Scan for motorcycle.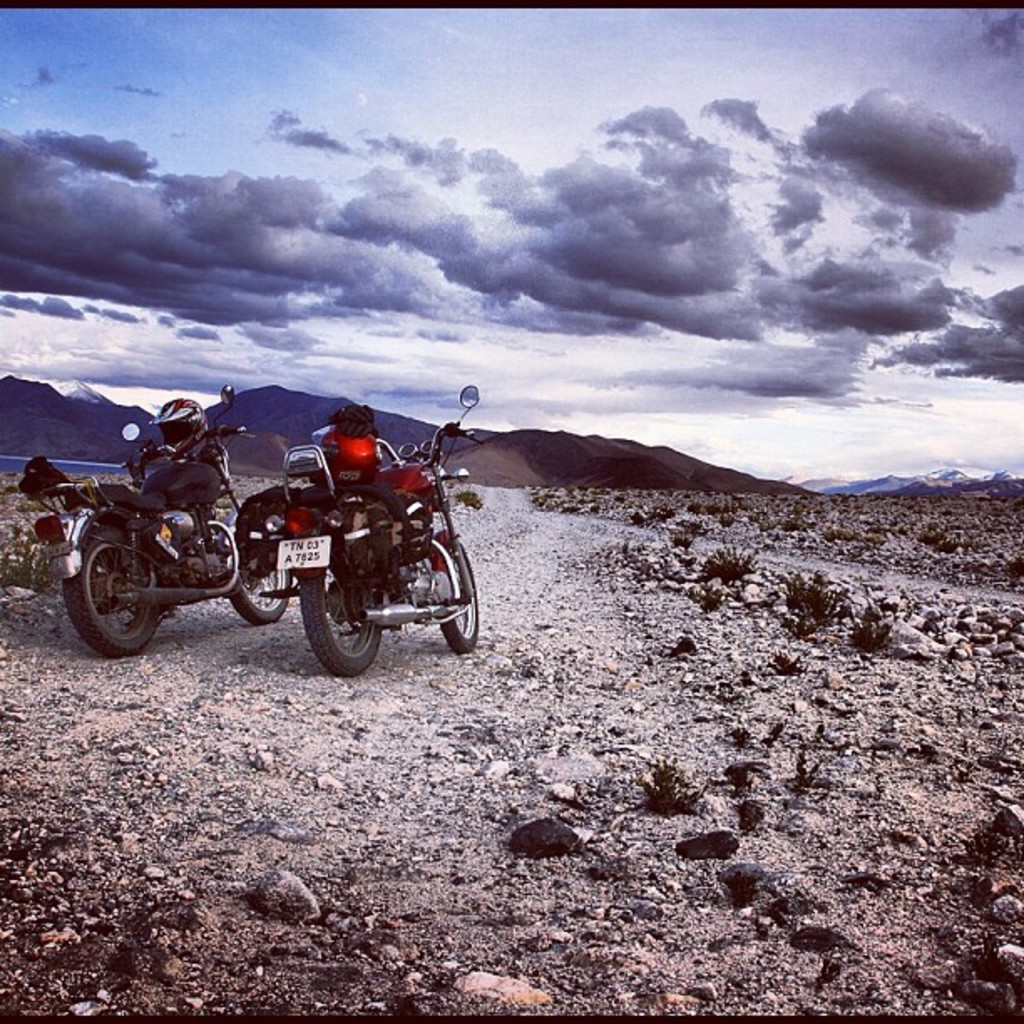
Scan result: 258:385:482:691.
